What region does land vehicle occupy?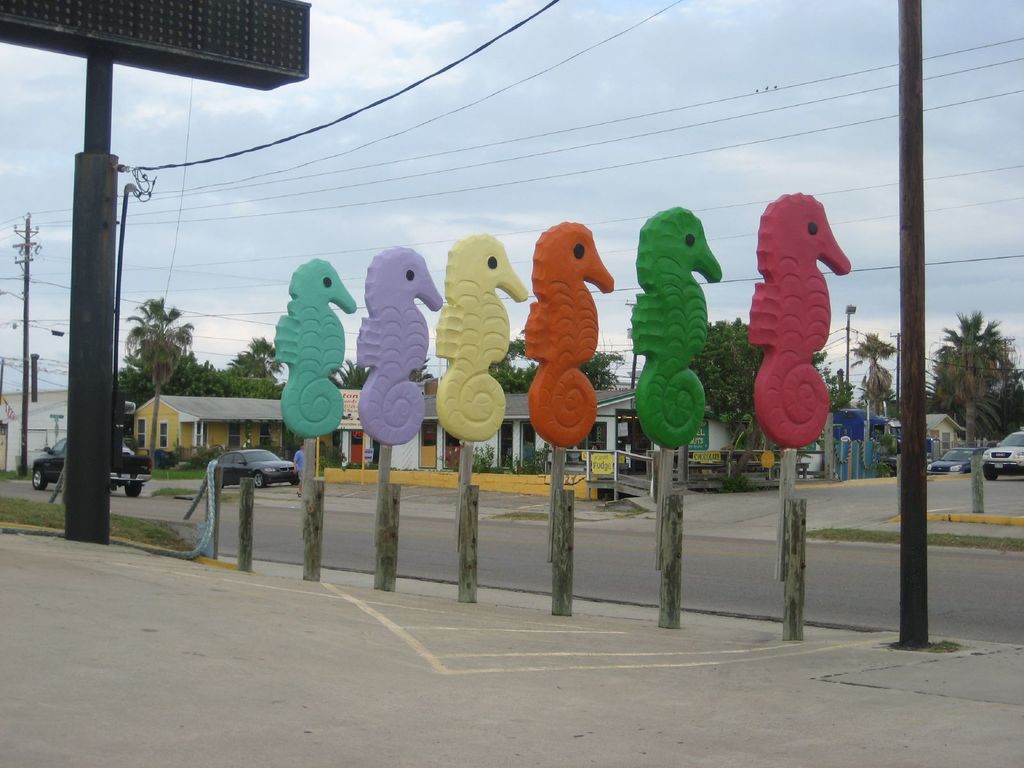
x1=927 y1=446 x2=989 y2=477.
